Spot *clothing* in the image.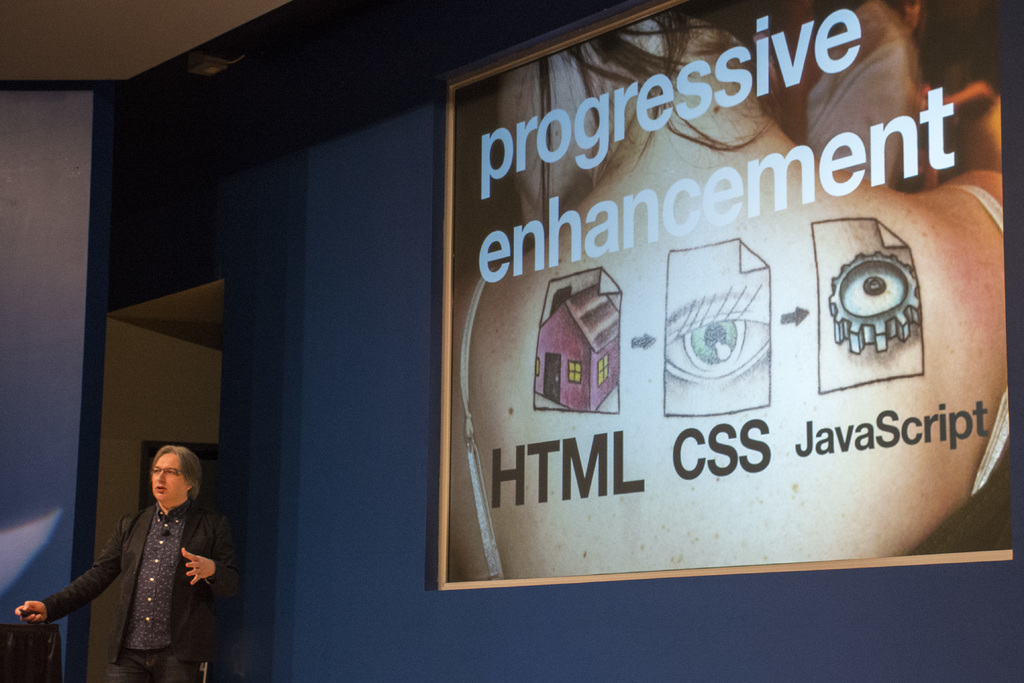
*clothing* found at x1=45, y1=479, x2=234, y2=682.
